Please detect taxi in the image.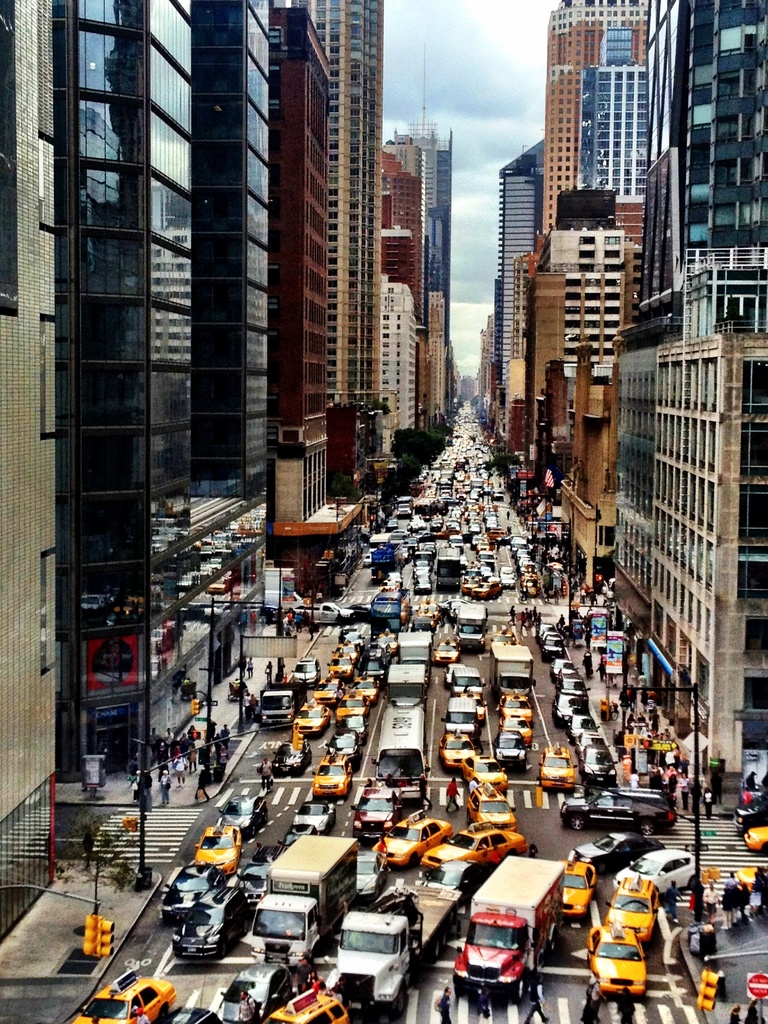
x1=480, y1=525, x2=506, y2=543.
